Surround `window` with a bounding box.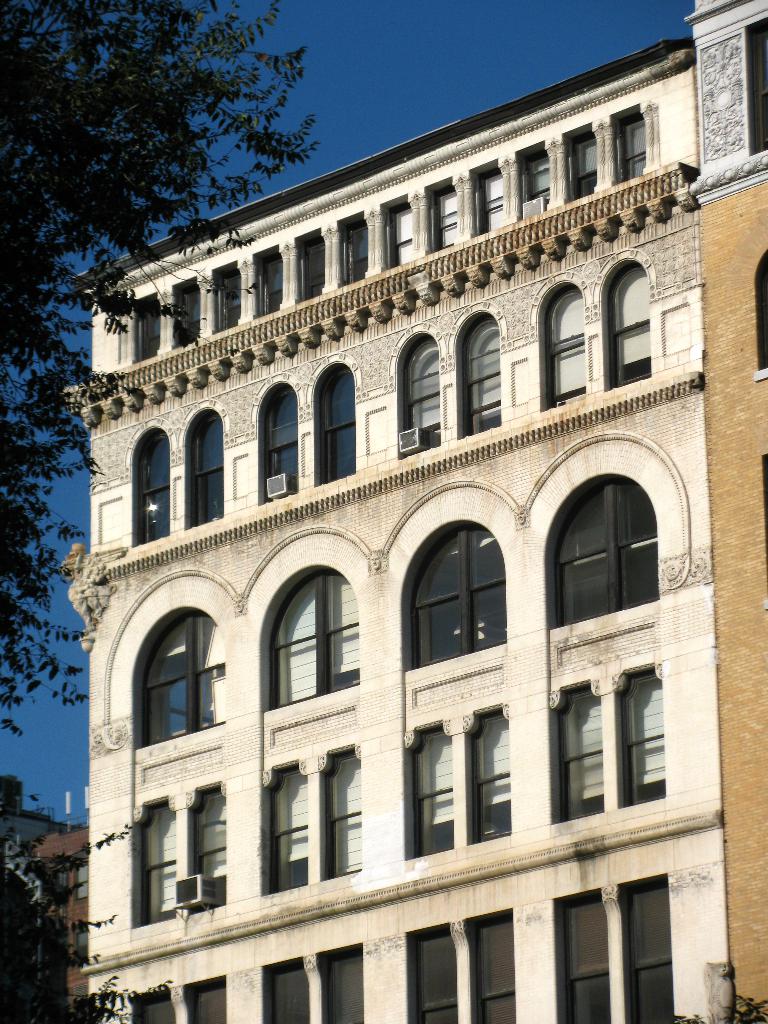
bbox(255, 242, 282, 317).
